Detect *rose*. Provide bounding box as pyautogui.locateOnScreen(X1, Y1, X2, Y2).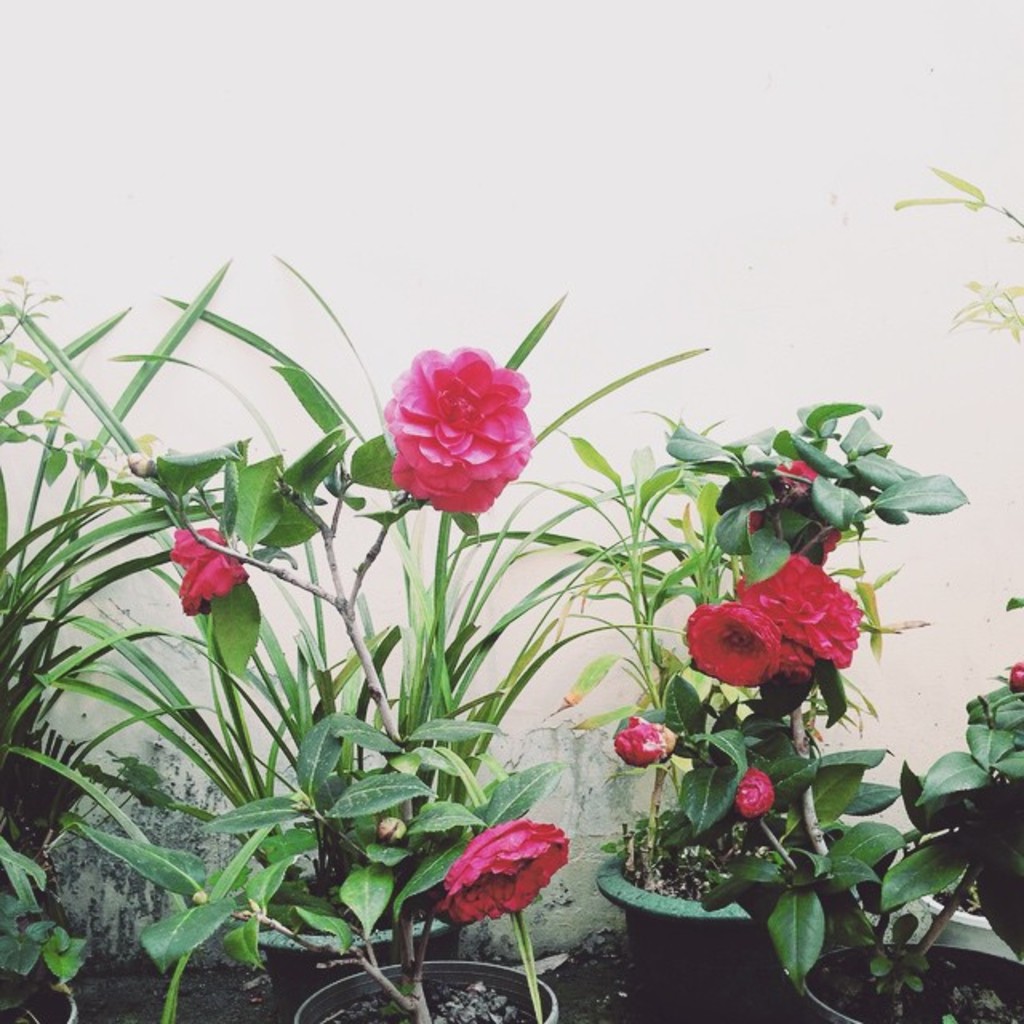
pyautogui.locateOnScreen(776, 635, 819, 680).
